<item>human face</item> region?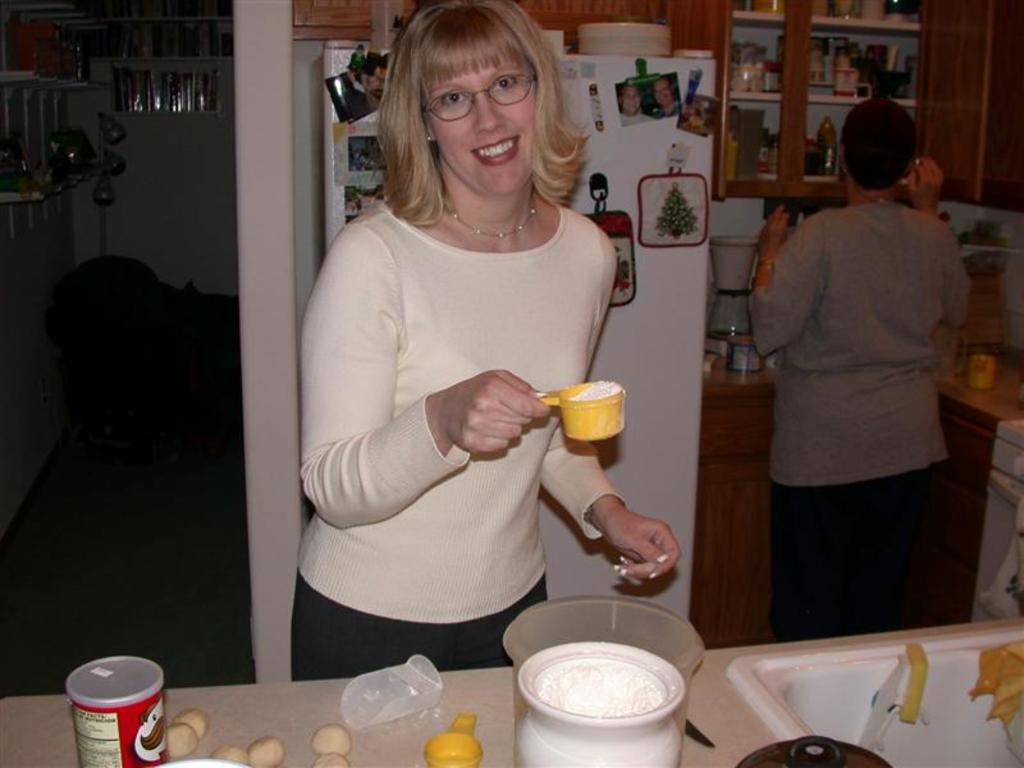
<region>424, 58, 531, 192</region>
